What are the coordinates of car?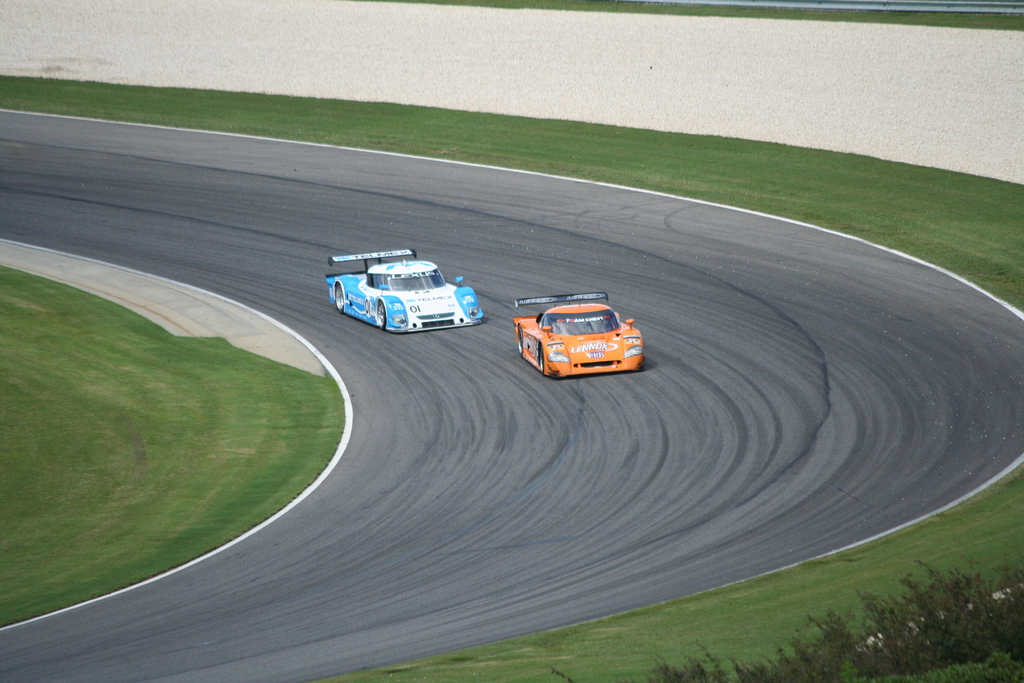
[325, 247, 485, 336].
